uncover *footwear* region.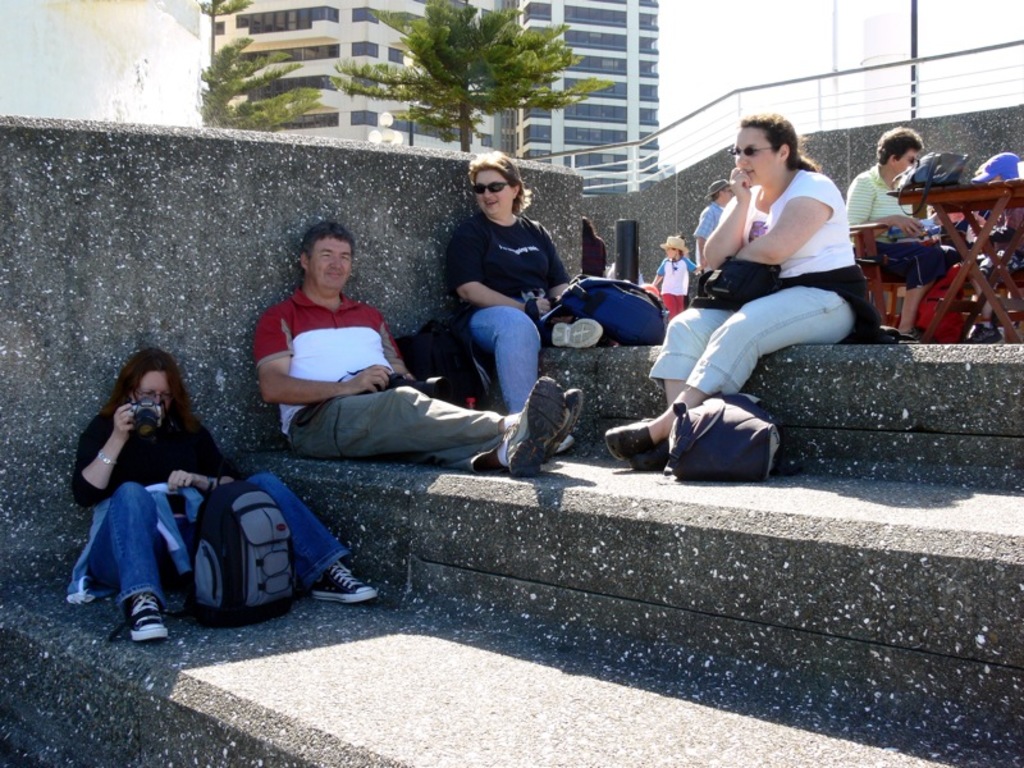
Uncovered: left=602, top=419, right=660, bottom=458.
